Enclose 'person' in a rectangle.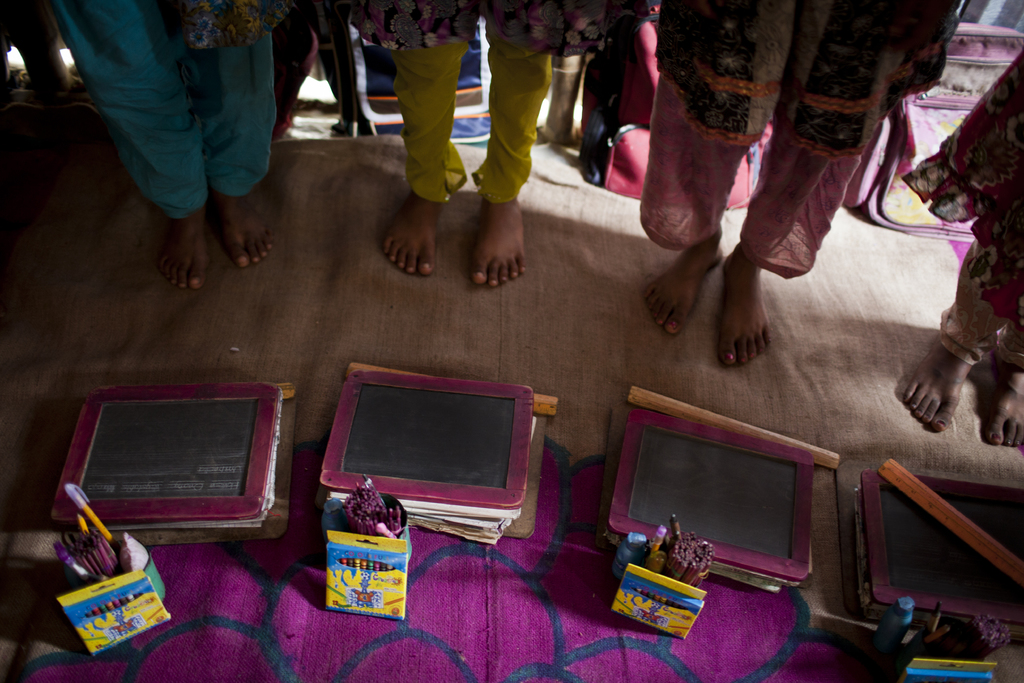
<region>346, 0, 611, 279</region>.
